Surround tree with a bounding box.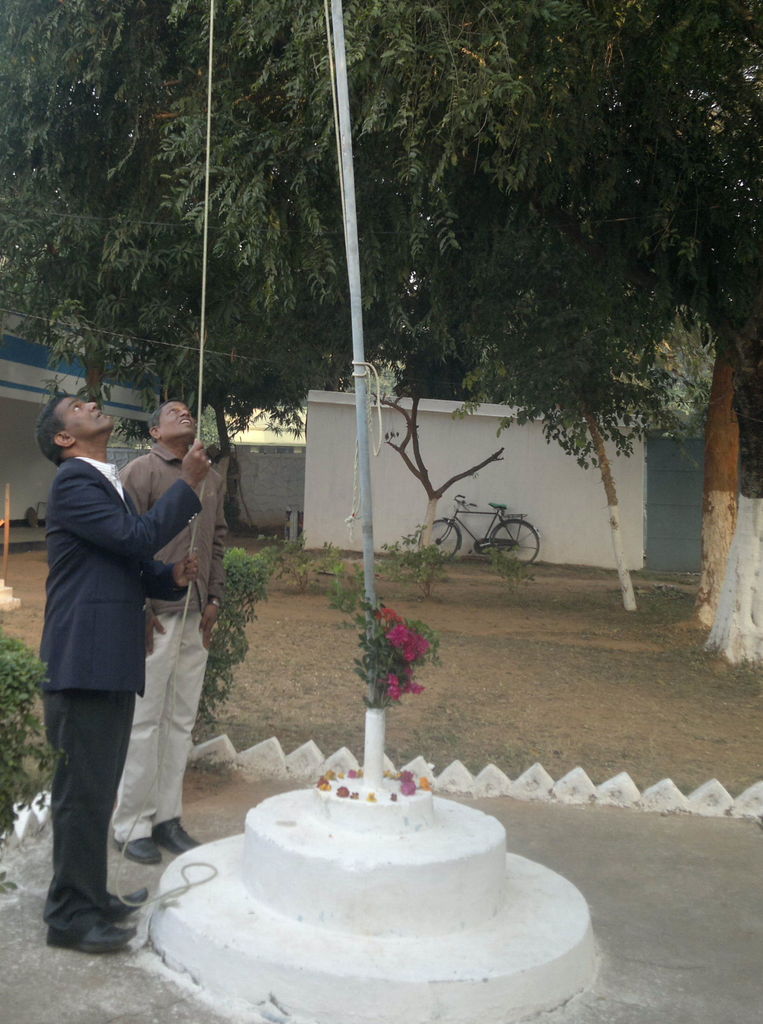
crop(33, 9, 762, 788).
